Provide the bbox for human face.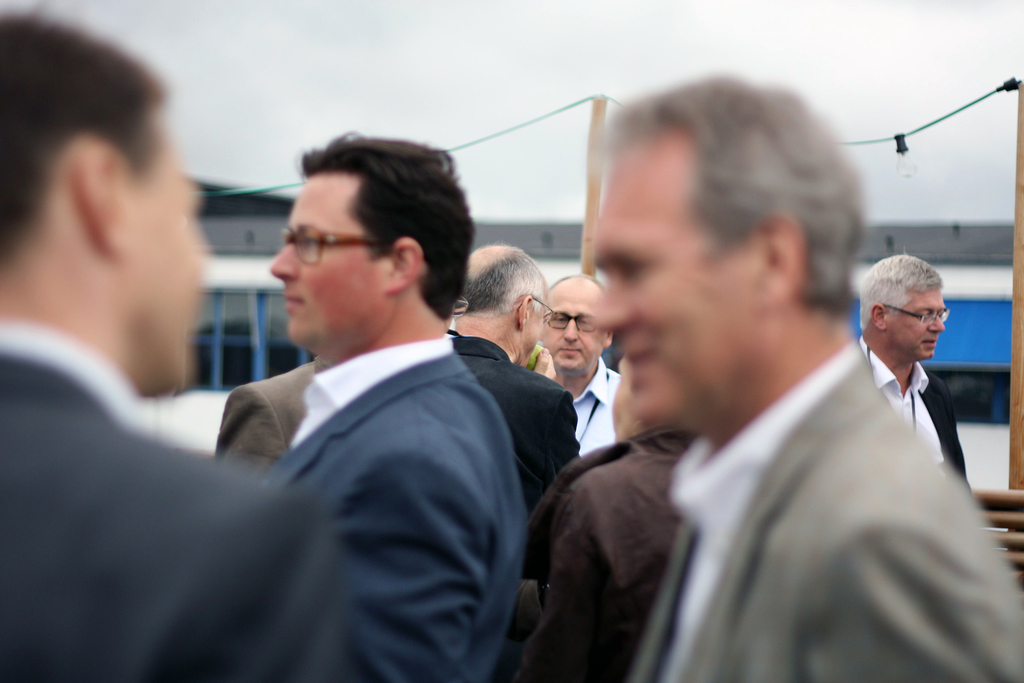
(541,277,607,370).
